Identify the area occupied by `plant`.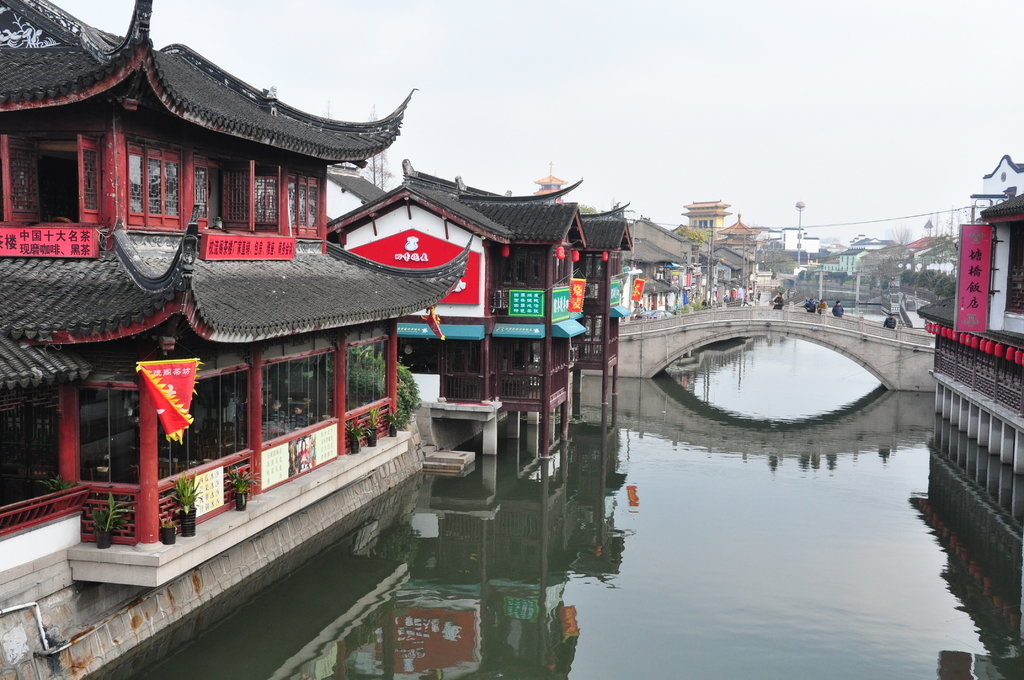
Area: (159, 516, 176, 545).
